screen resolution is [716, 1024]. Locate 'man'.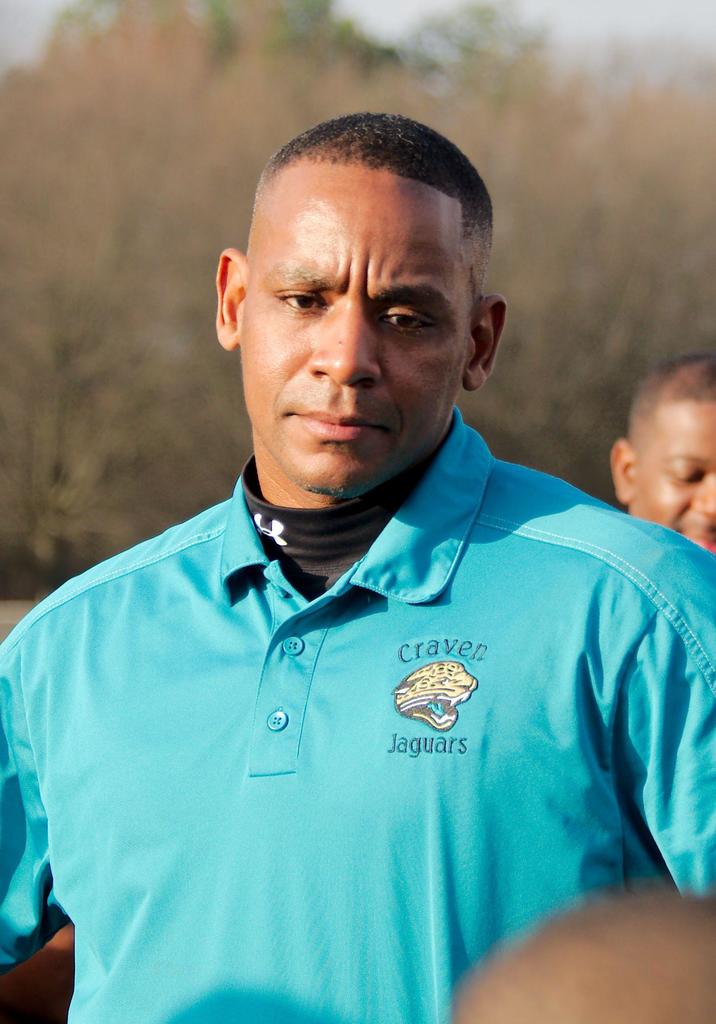
crop(602, 355, 715, 554).
